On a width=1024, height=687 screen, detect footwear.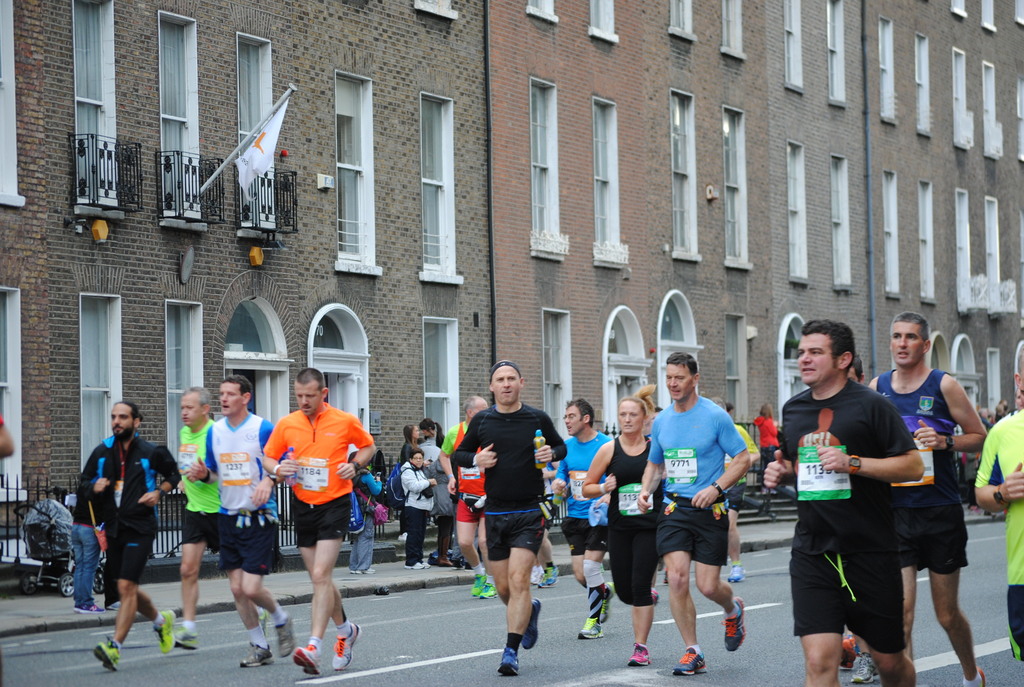
595 582 618 624.
